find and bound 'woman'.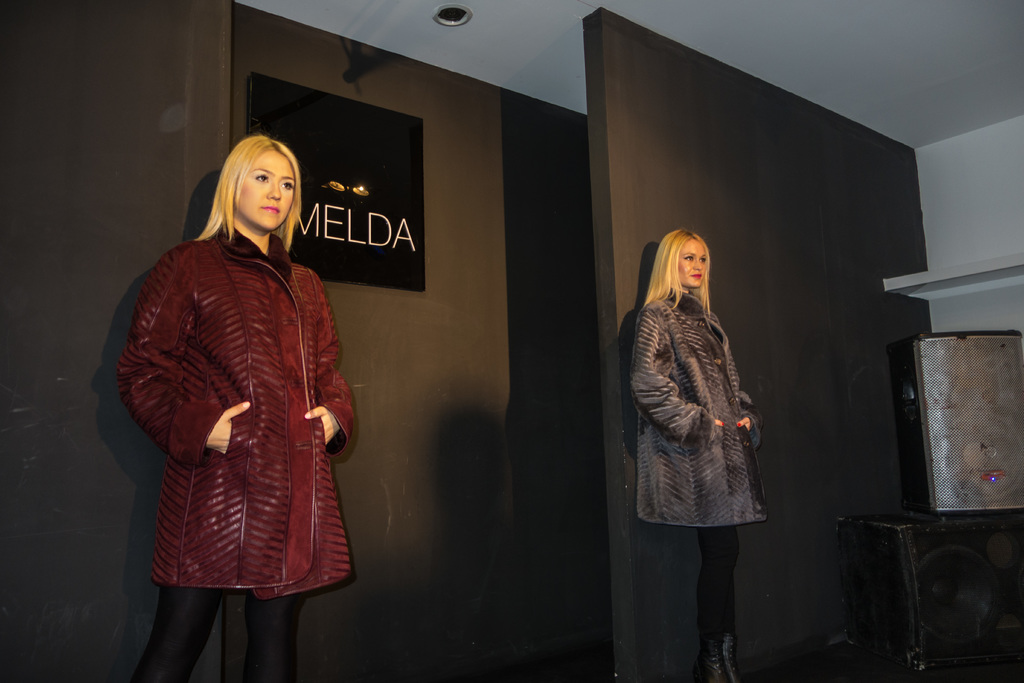
Bound: <box>109,129,363,682</box>.
